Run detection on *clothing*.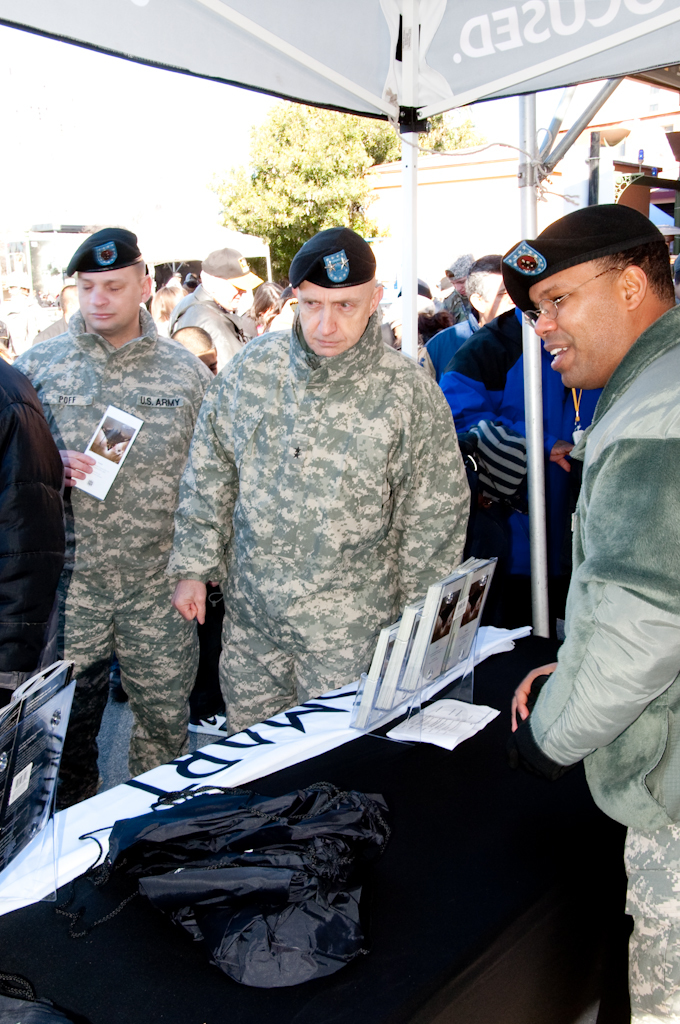
Result: [532,305,679,1023].
